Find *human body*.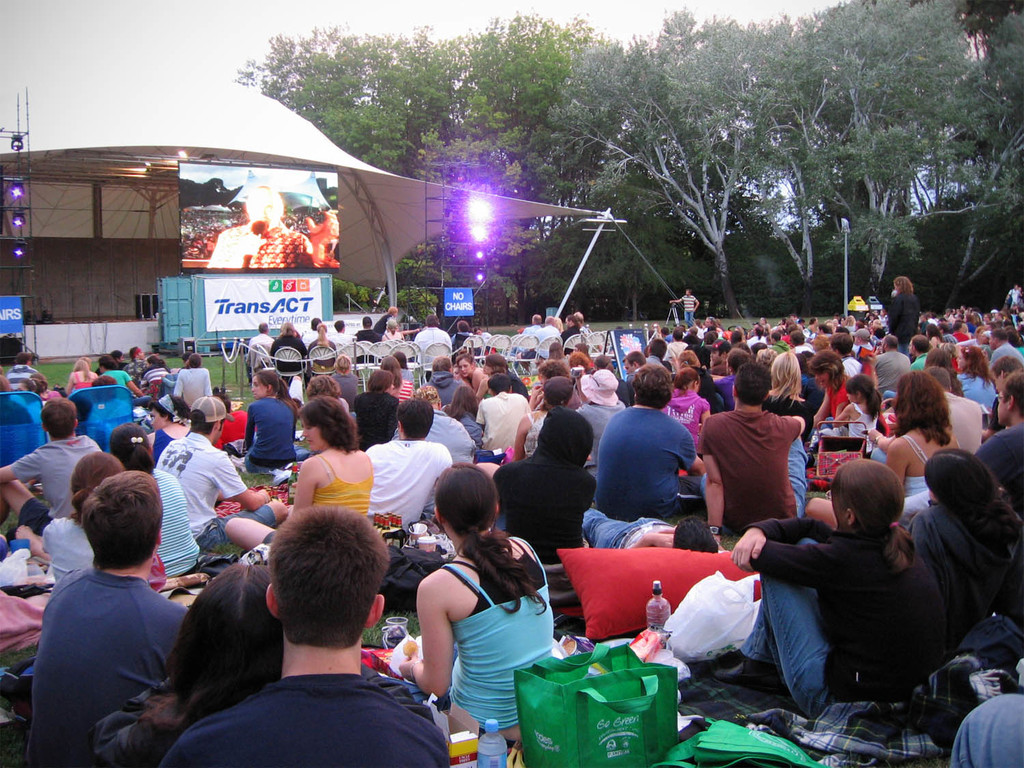
locate(705, 390, 825, 567).
